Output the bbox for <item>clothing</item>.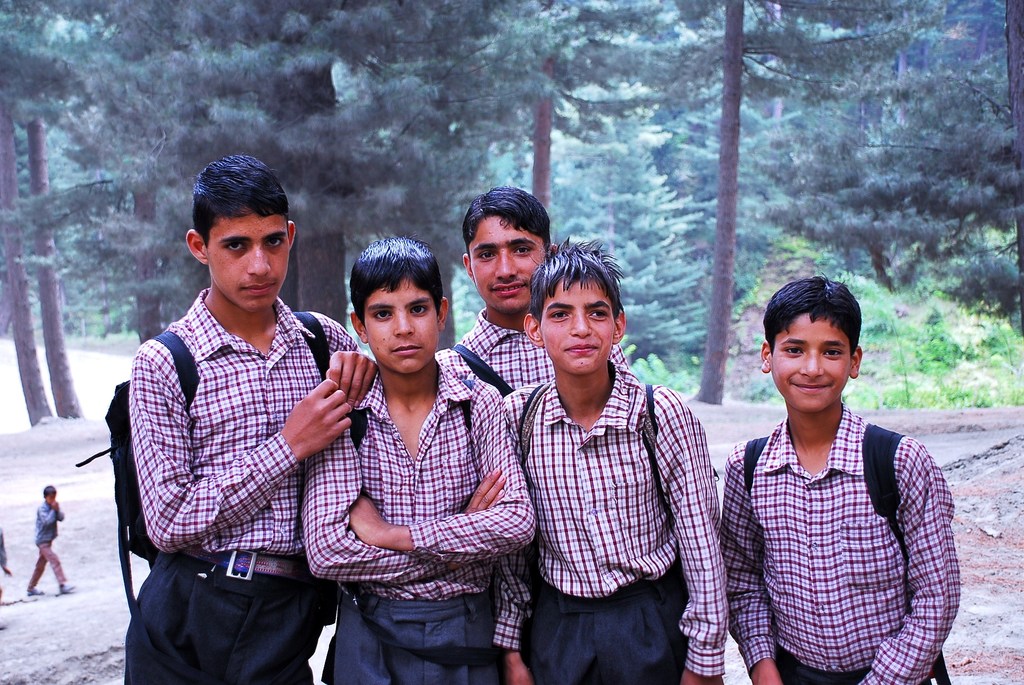
{"left": 431, "top": 303, "right": 630, "bottom": 395}.
